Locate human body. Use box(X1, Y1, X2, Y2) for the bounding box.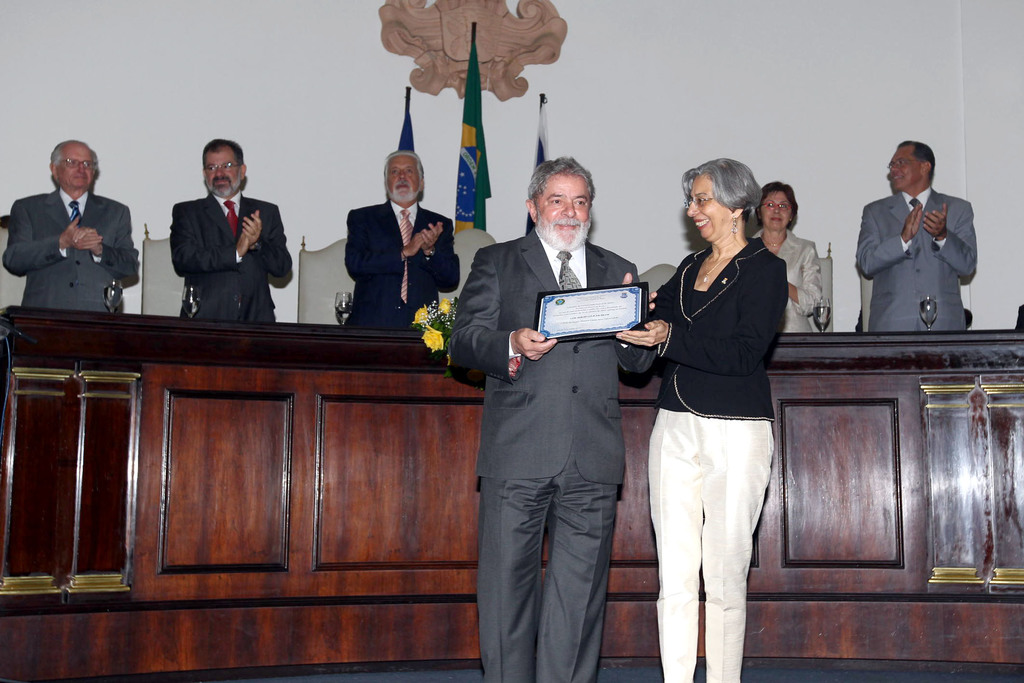
box(755, 183, 822, 342).
